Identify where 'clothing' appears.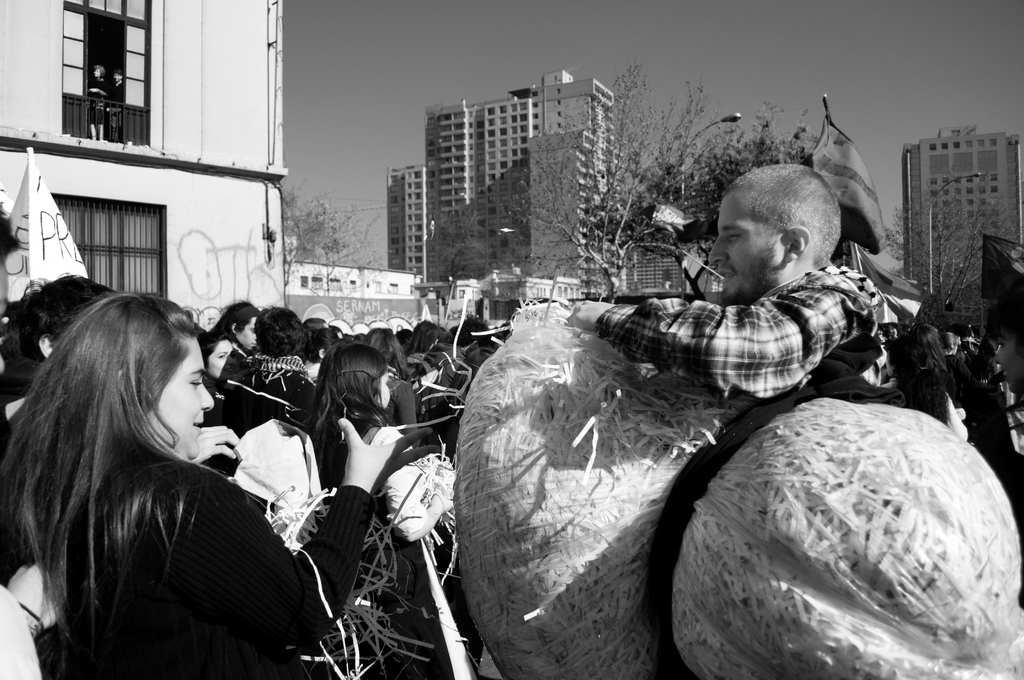
Appears at box=[91, 82, 106, 129].
